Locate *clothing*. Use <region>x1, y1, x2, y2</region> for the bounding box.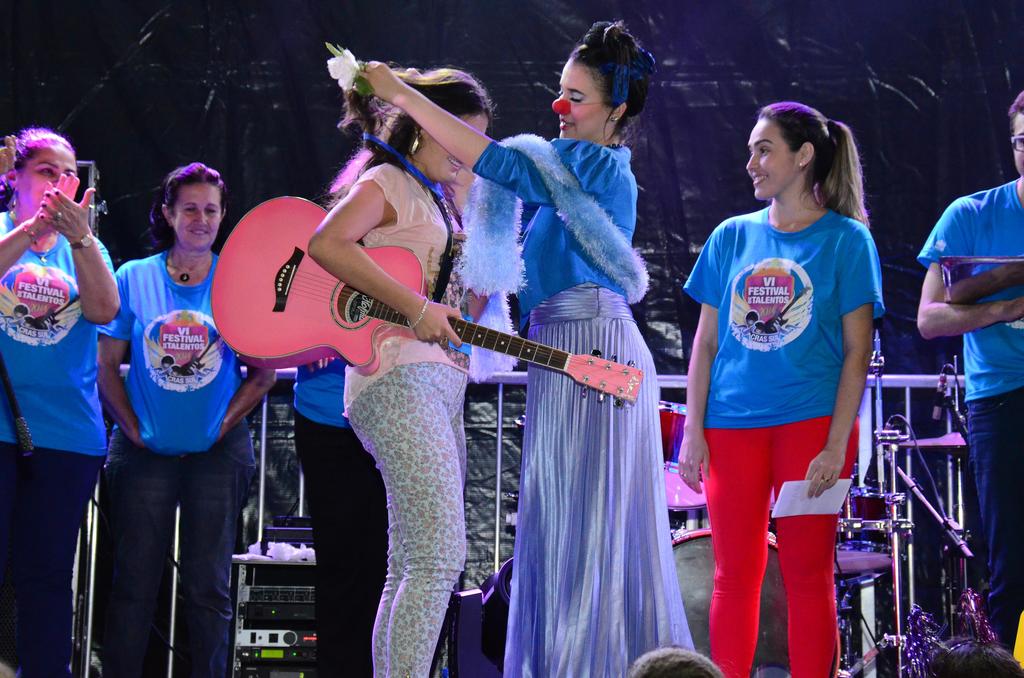
<region>292, 359, 385, 677</region>.
